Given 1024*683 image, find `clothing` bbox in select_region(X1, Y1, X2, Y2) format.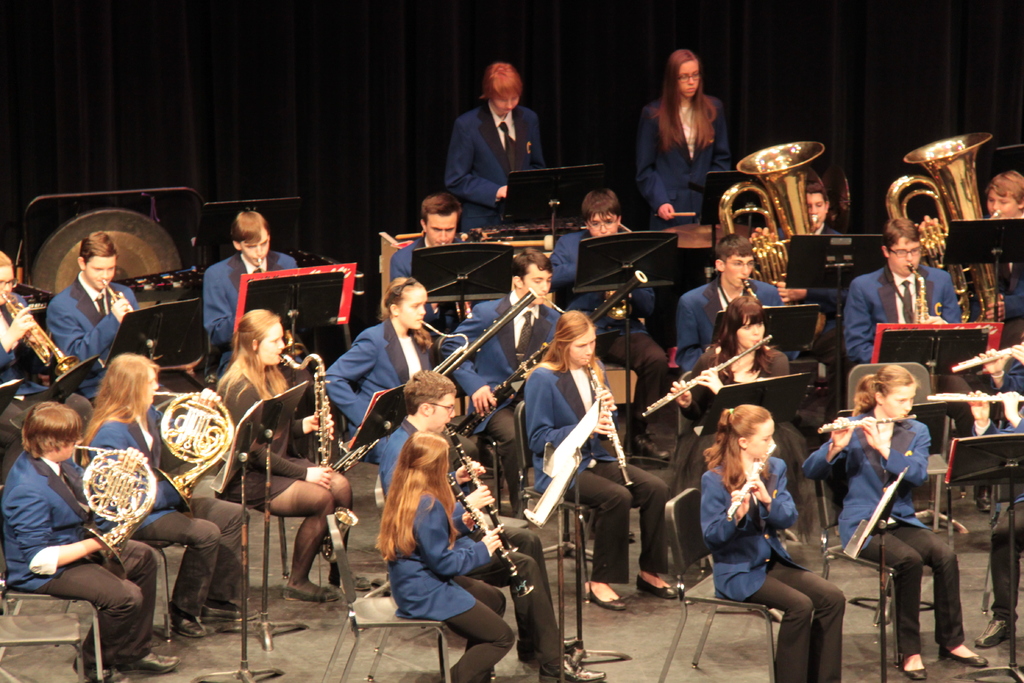
select_region(637, 94, 735, 222).
